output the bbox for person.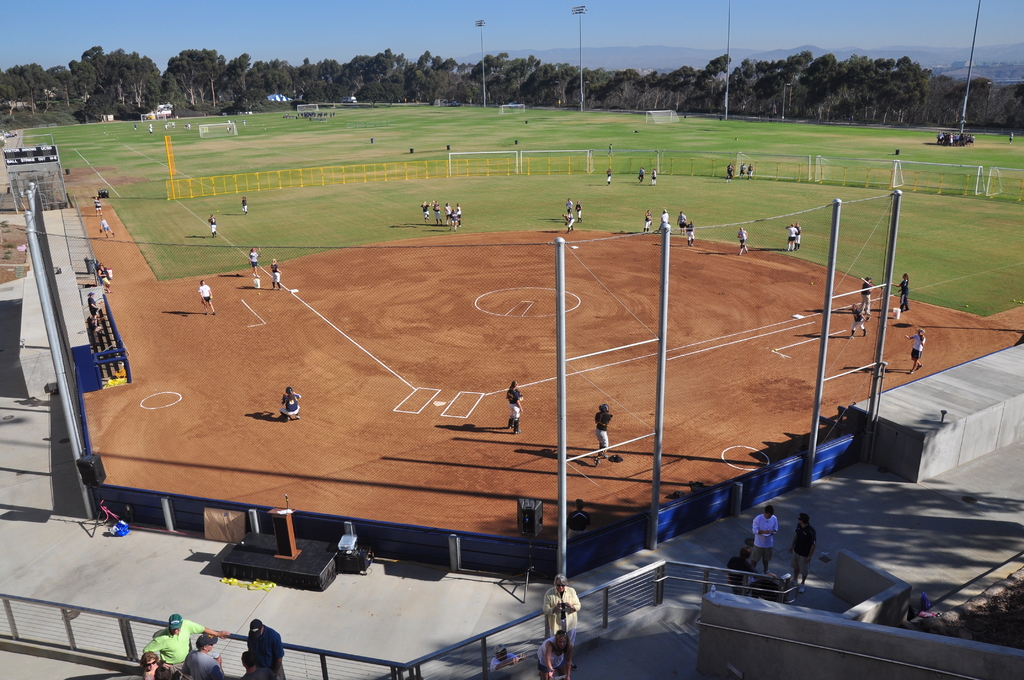
box(253, 270, 257, 287).
